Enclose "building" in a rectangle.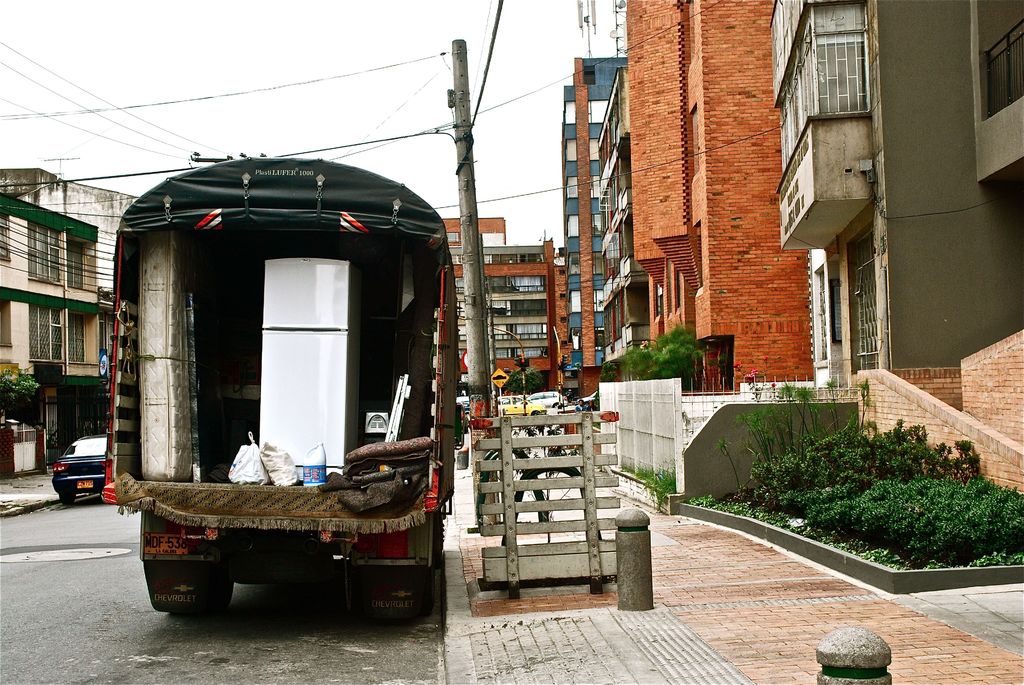
<box>559,54,632,409</box>.
